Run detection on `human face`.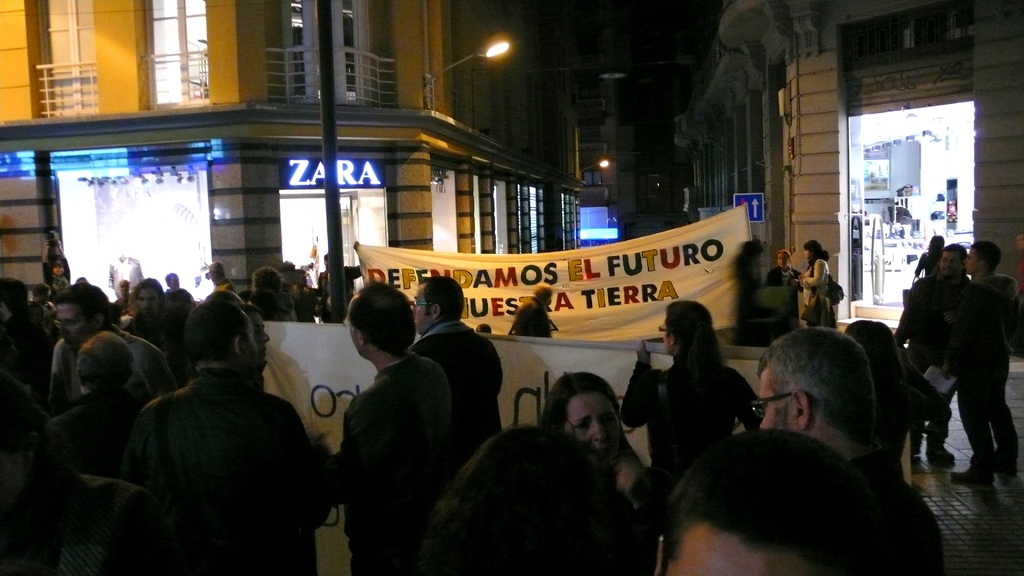
Result: <box>941,246,966,275</box>.
